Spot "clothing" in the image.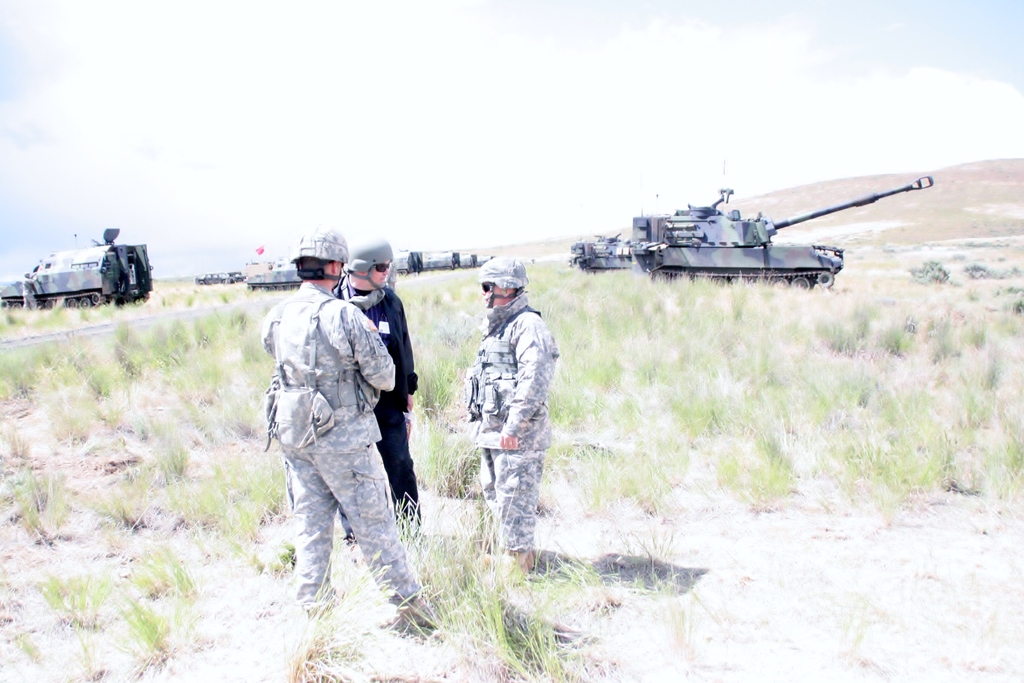
"clothing" found at 342/288/424/513.
